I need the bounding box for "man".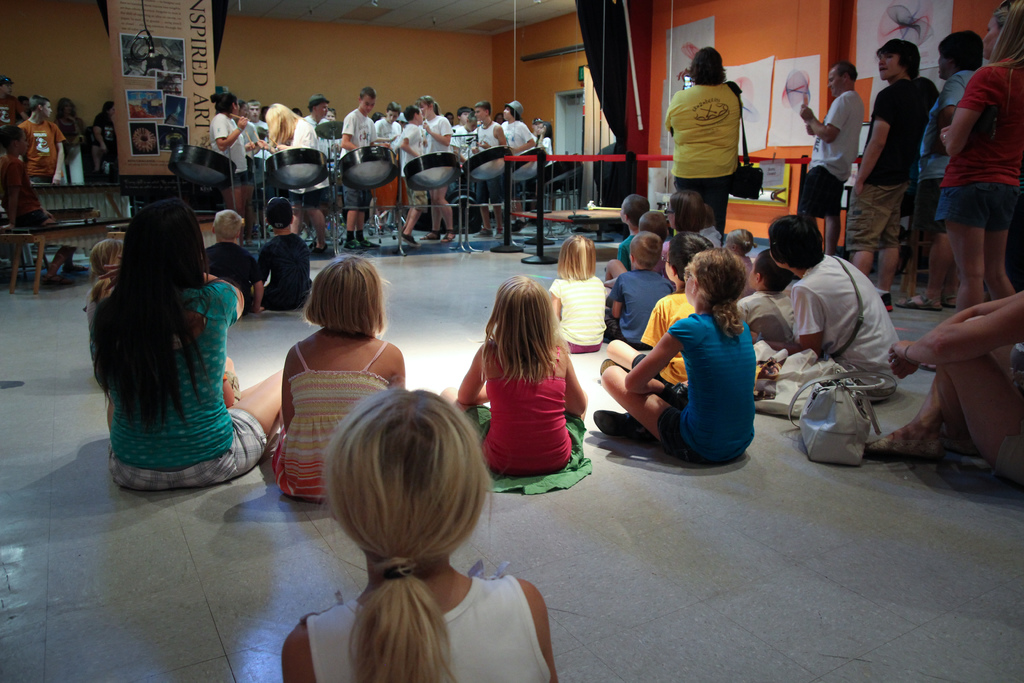
Here it is: [837,37,928,311].
